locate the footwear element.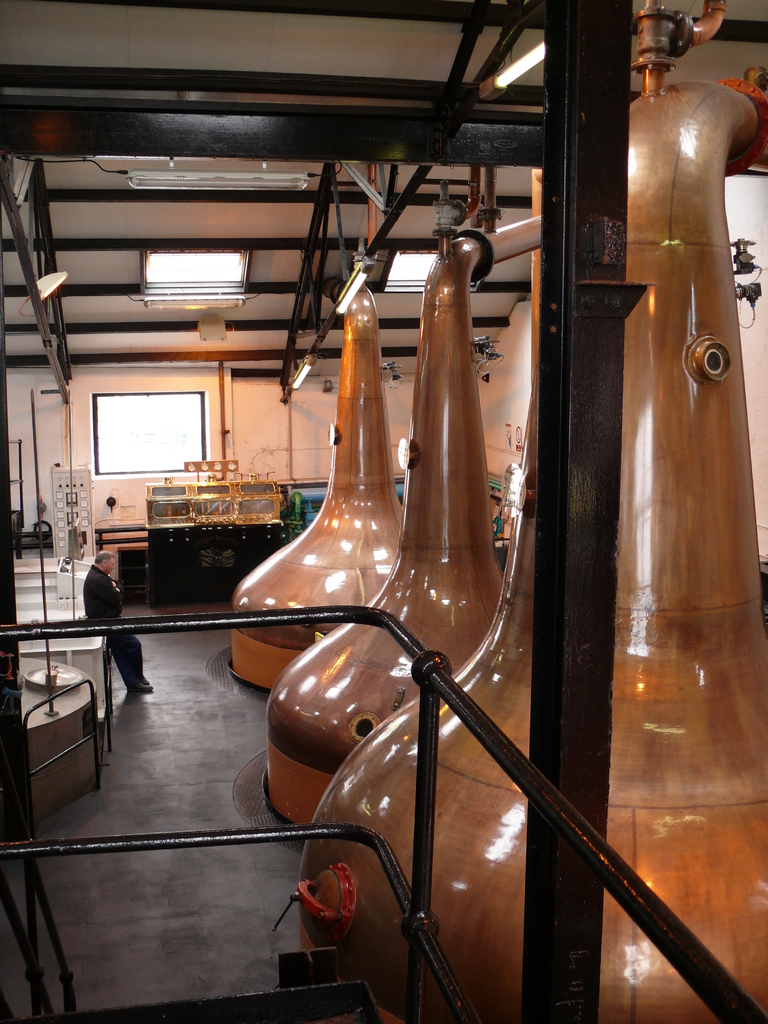
Element bbox: select_region(132, 679, 150, 695).
